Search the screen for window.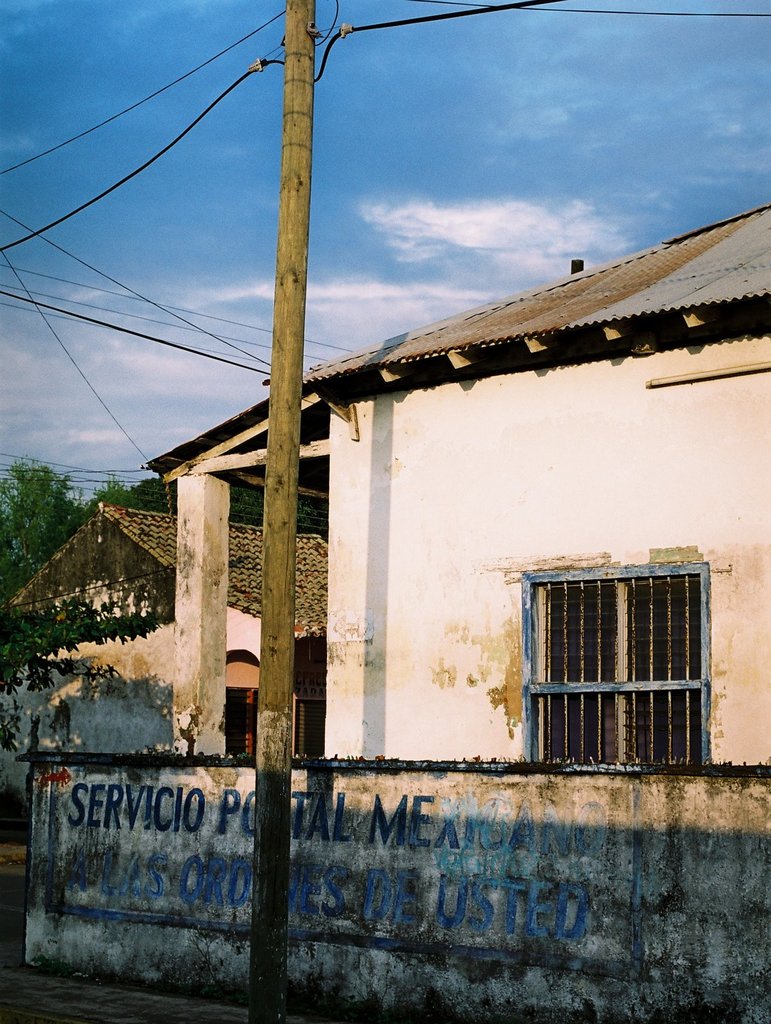
Found at detection(214, 684, 270, 771).
